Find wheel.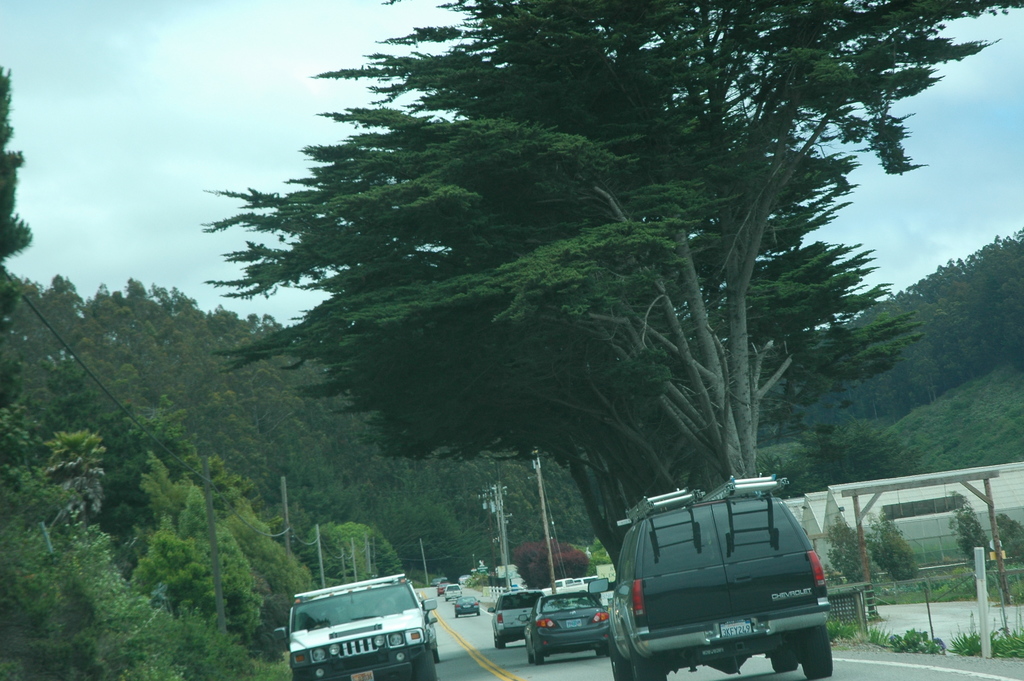
locate(609, 640, 631, 680).
